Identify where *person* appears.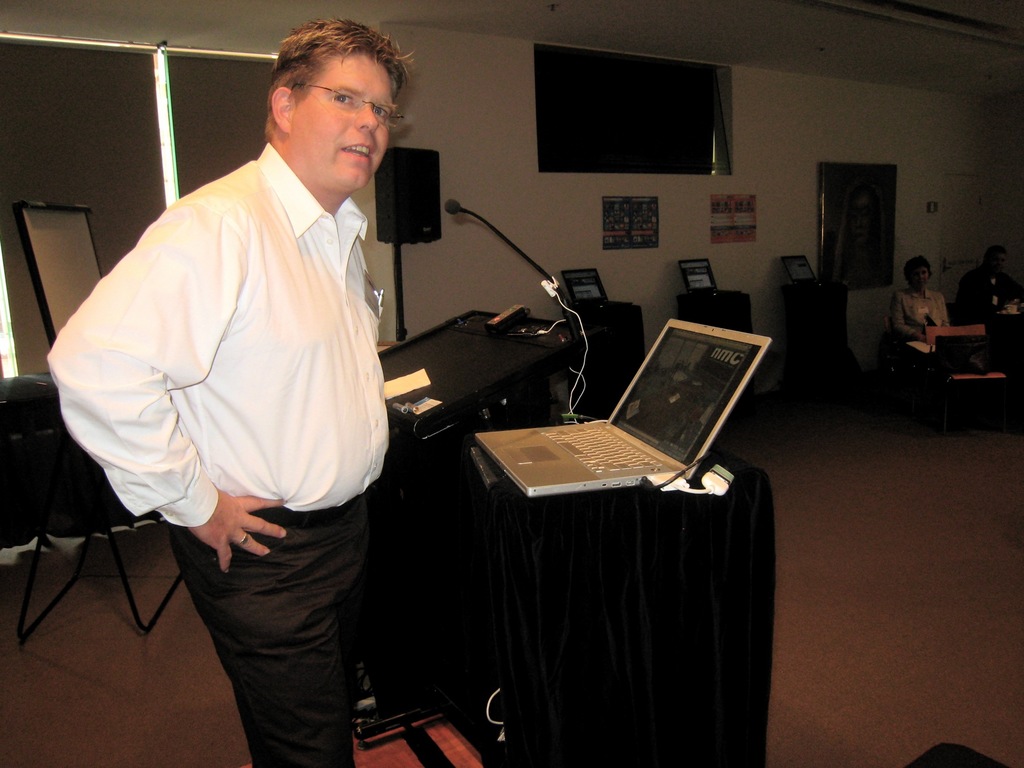
Appears at x1=71, y1=70, x2=444, y2=767.
